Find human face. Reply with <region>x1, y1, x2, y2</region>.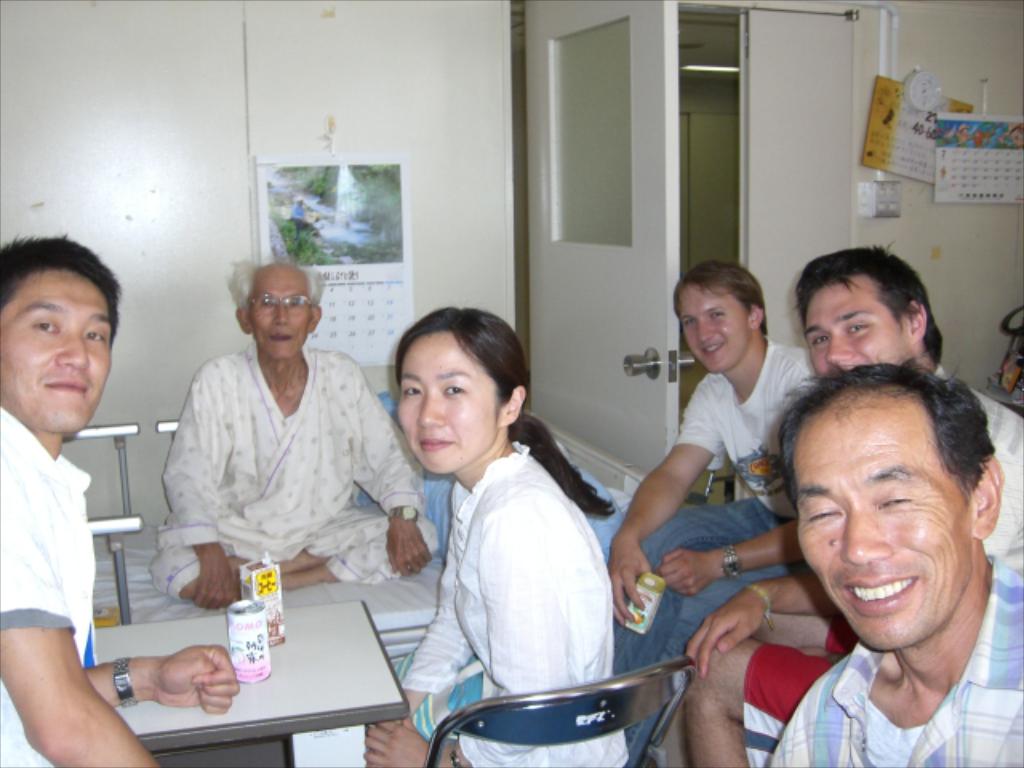
<region>251, 274, 310, 358</region>.
